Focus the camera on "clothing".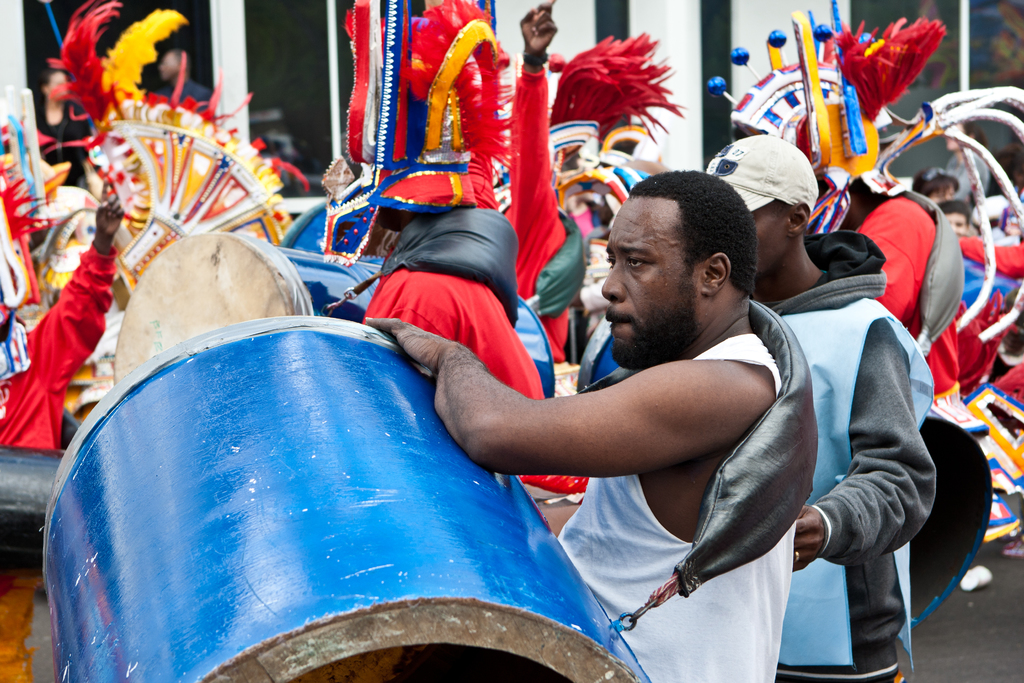
Focus region: {"left": 12, "top": 203, "right": 125, "bottom": 438}.
